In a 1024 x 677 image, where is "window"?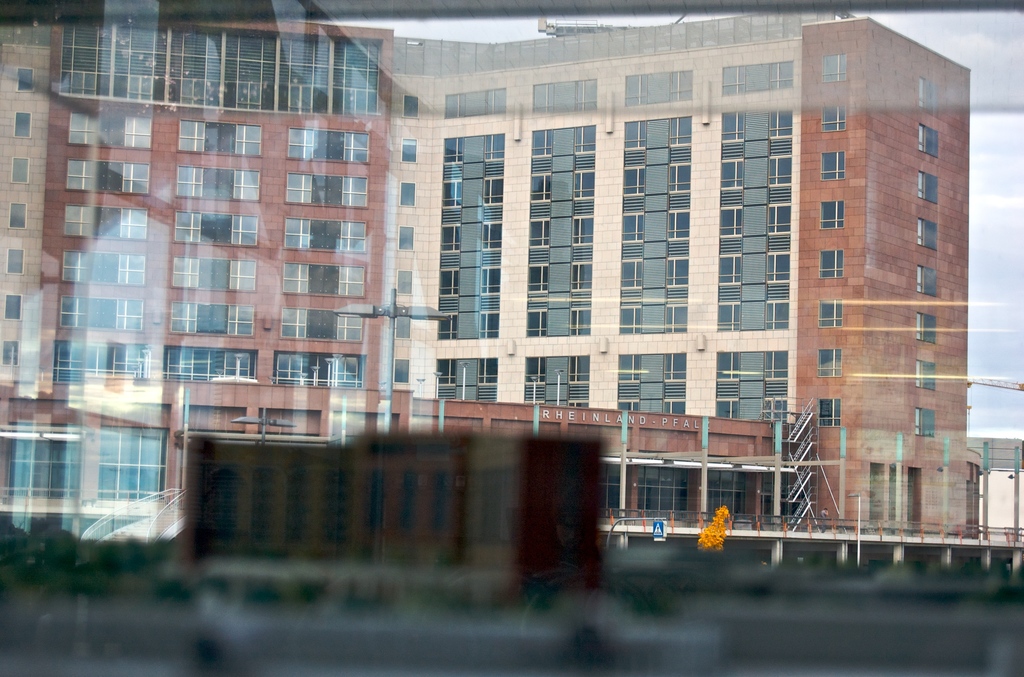
x1=821 y1=202 x2=845 y2=229.
